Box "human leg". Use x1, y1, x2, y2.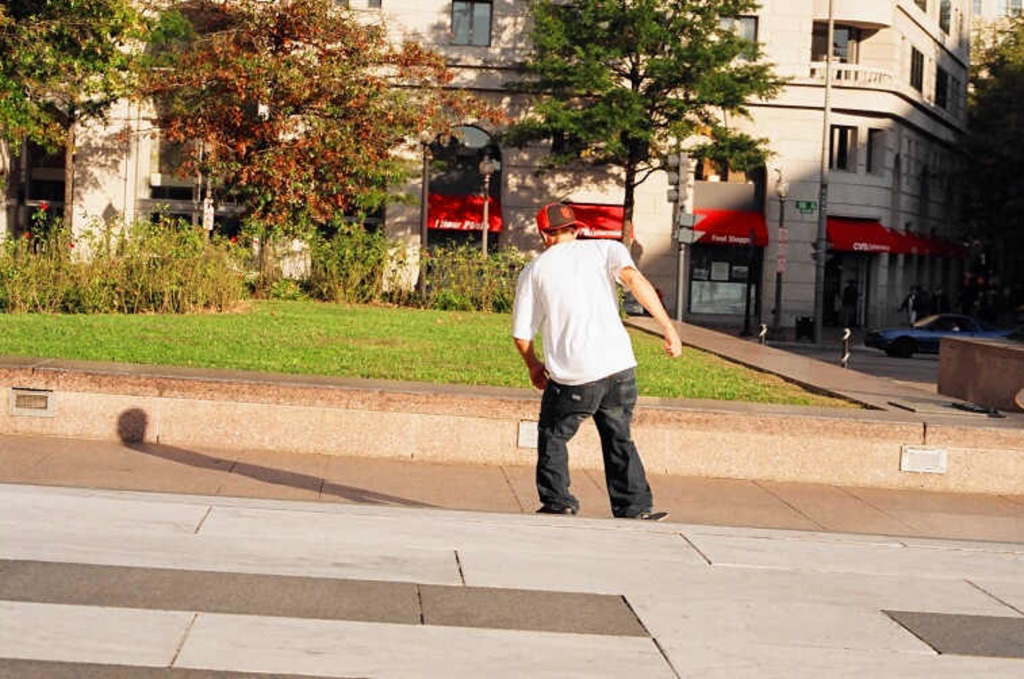
587, 362, 660, 526.
